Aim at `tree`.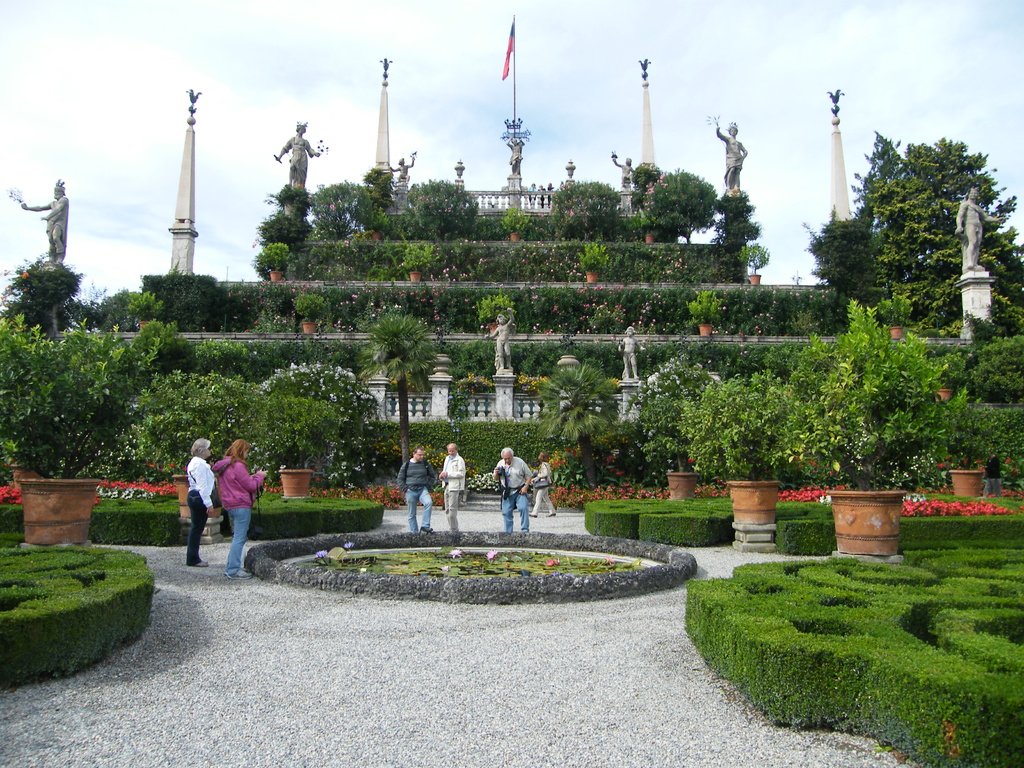
Aimed at bbox=(636, 360, 719, 474).
